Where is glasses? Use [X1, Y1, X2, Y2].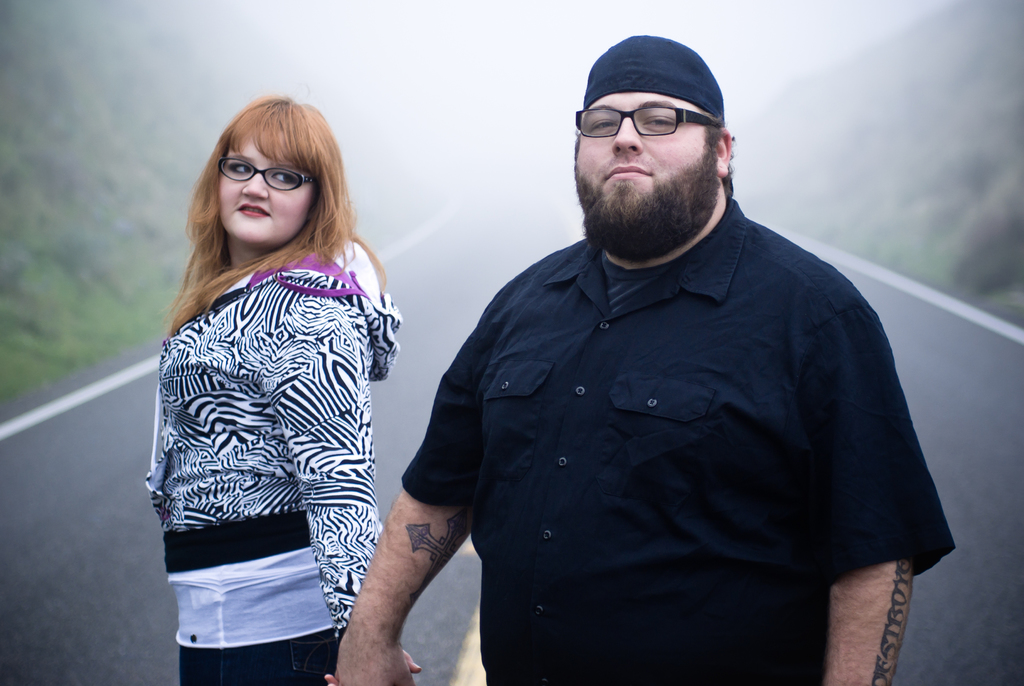
[574, 93, 719, 138].
